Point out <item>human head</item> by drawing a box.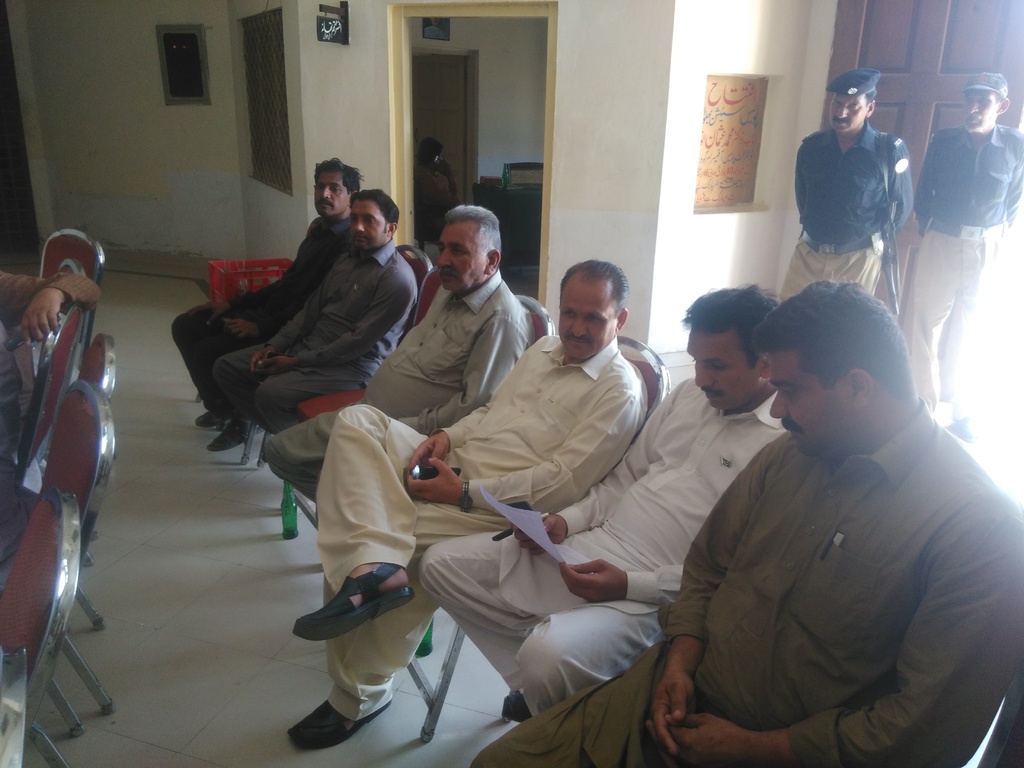
[x1=550, y1=251, x2=637, y2=361].
